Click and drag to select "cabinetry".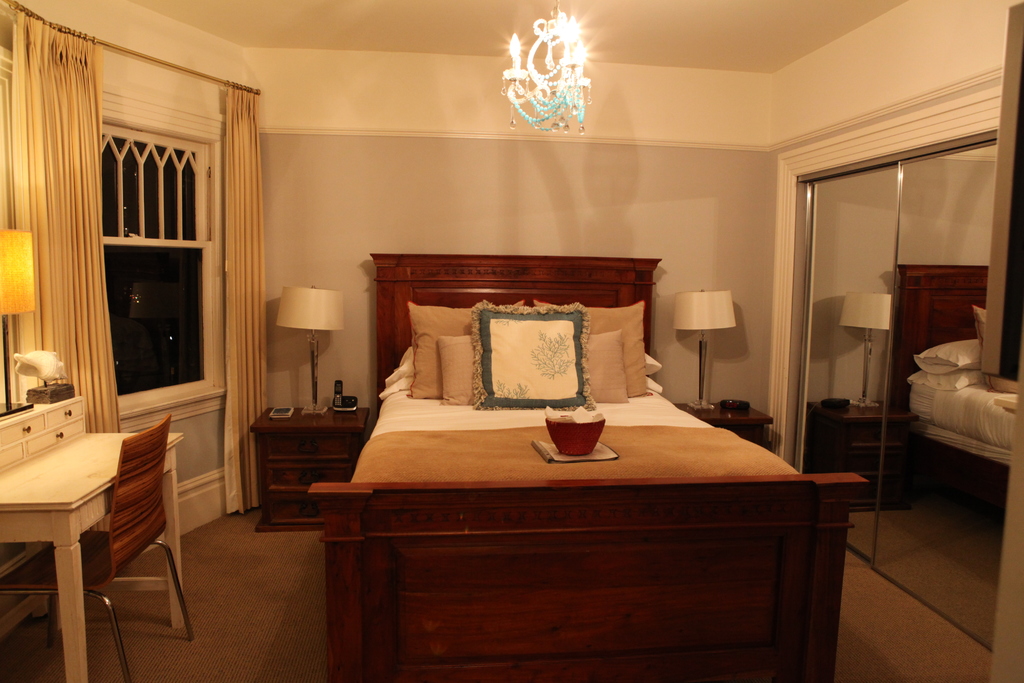
Selection: [x1=672, y1=394, x2=777, y2=443].
